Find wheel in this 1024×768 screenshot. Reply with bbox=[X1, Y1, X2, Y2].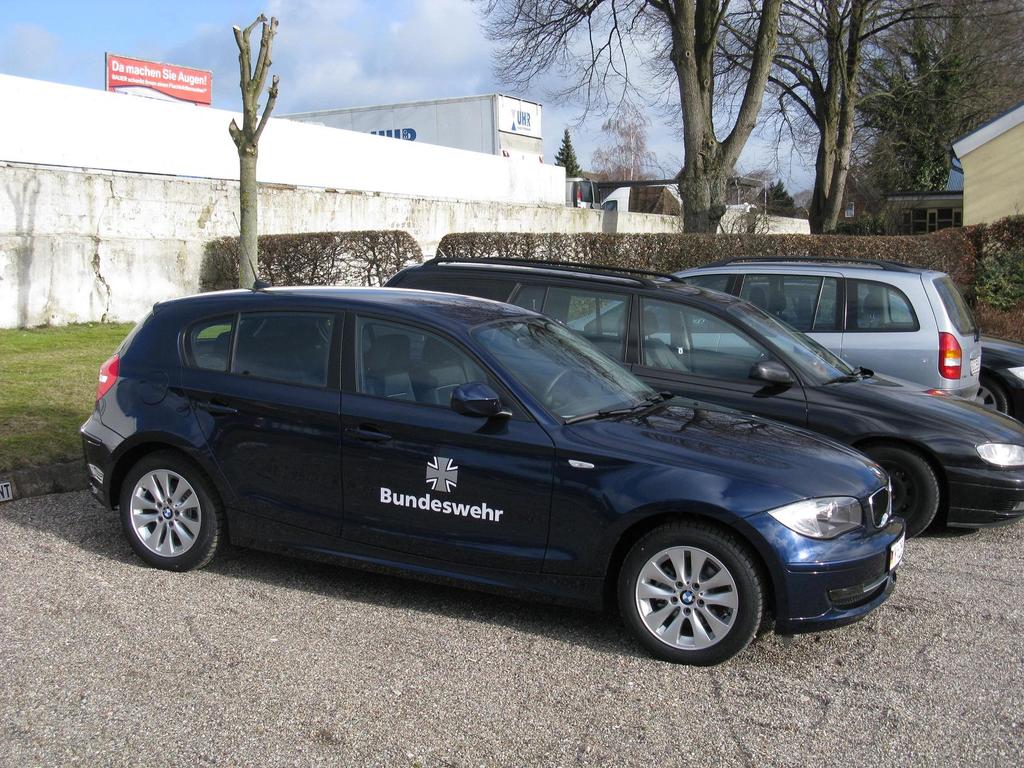
bbox=[979, 378, 1007, 413].
